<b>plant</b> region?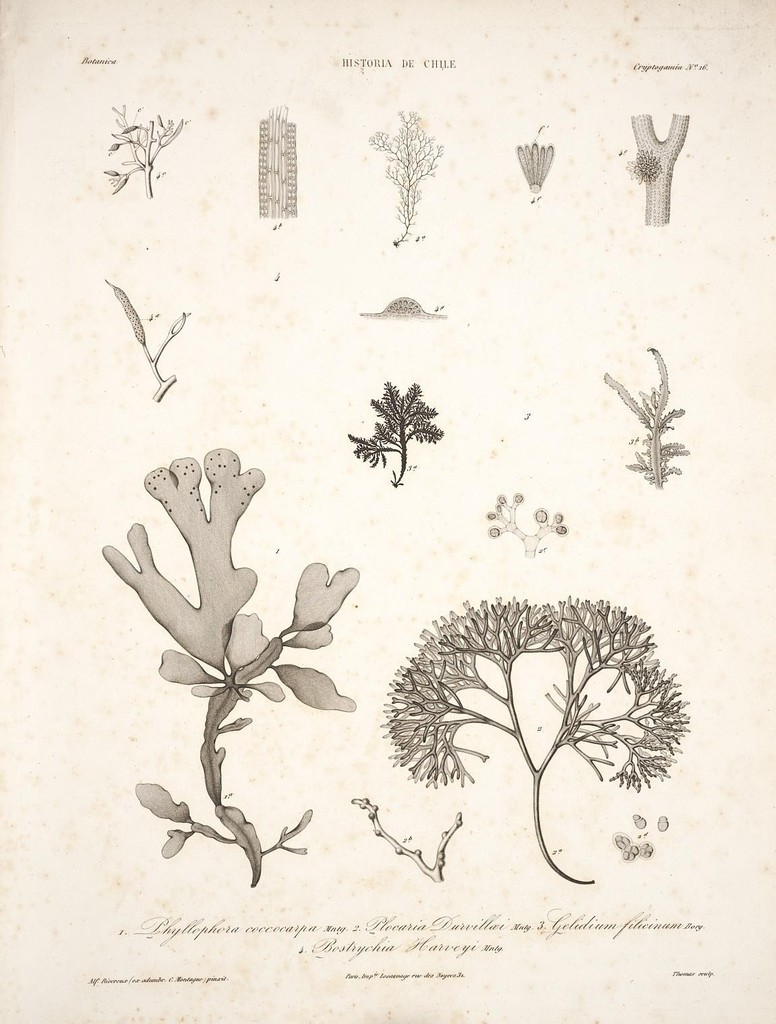
(622, 102, 702, 228)
